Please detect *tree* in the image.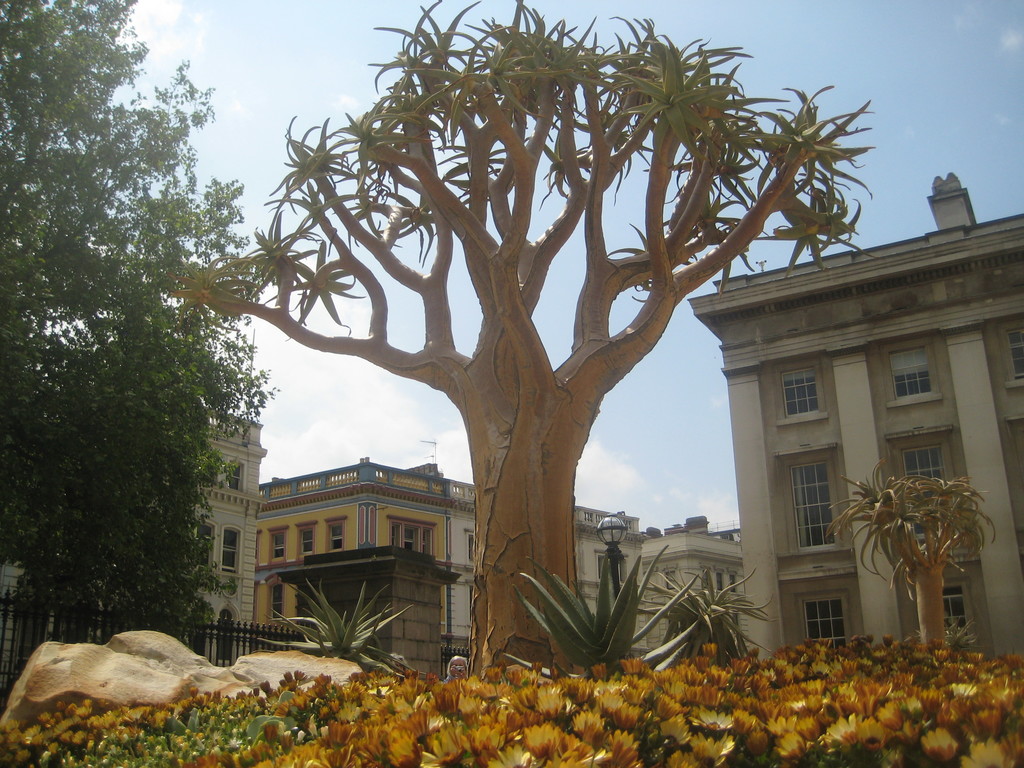
region(170, 0, 949, 666).
